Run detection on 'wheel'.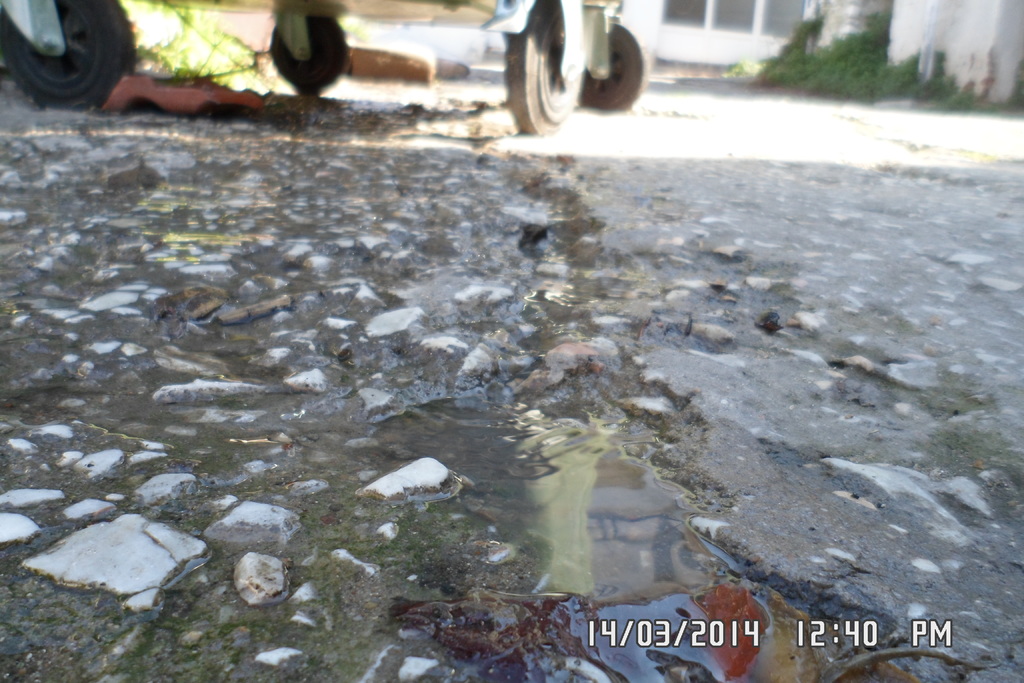
Result: 503/0/570/130.
